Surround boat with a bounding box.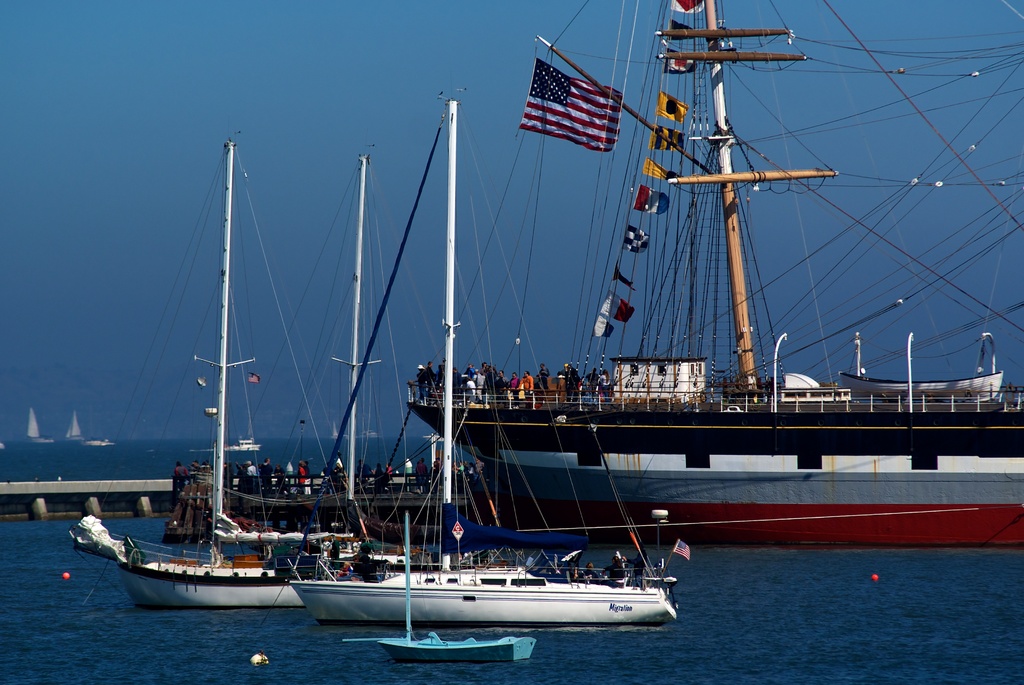
l=345, t=510, r=534, b=665.
